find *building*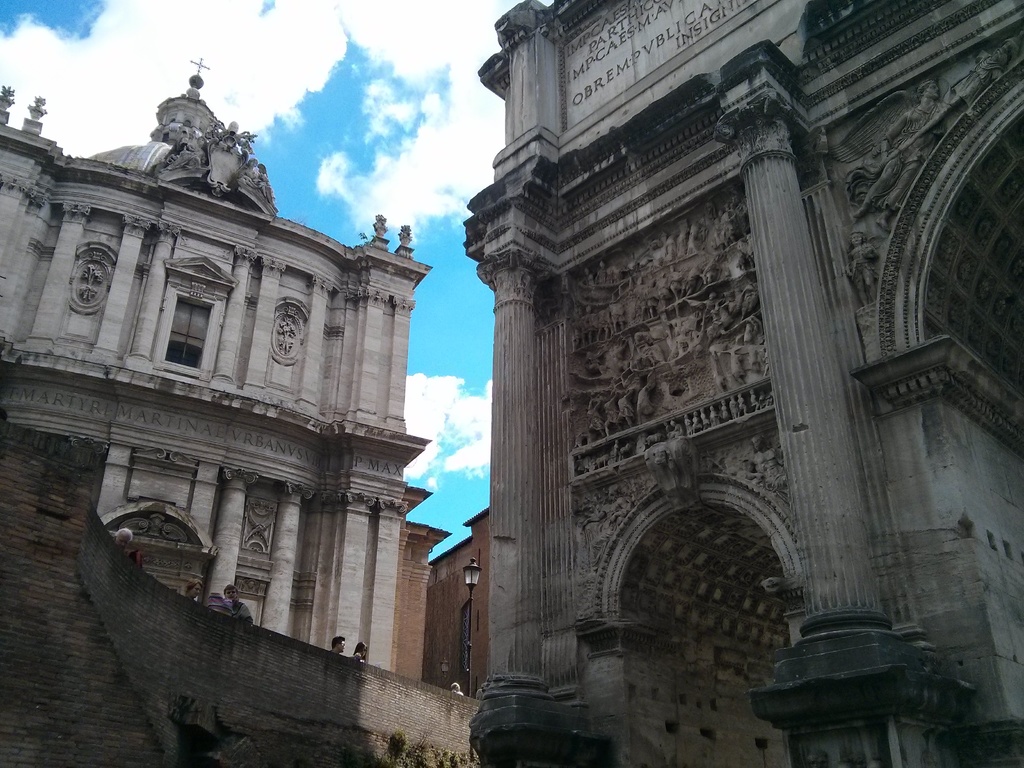
crop(0, 59, 453, 714)
